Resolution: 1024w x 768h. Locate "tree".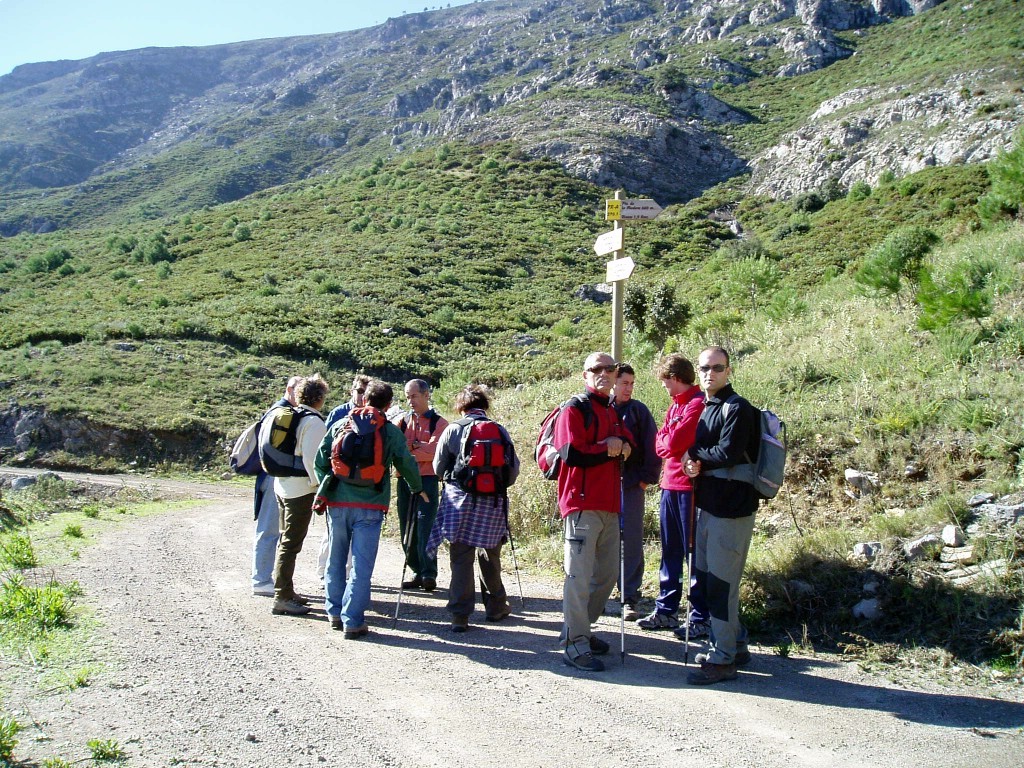
640,274,691,348.
